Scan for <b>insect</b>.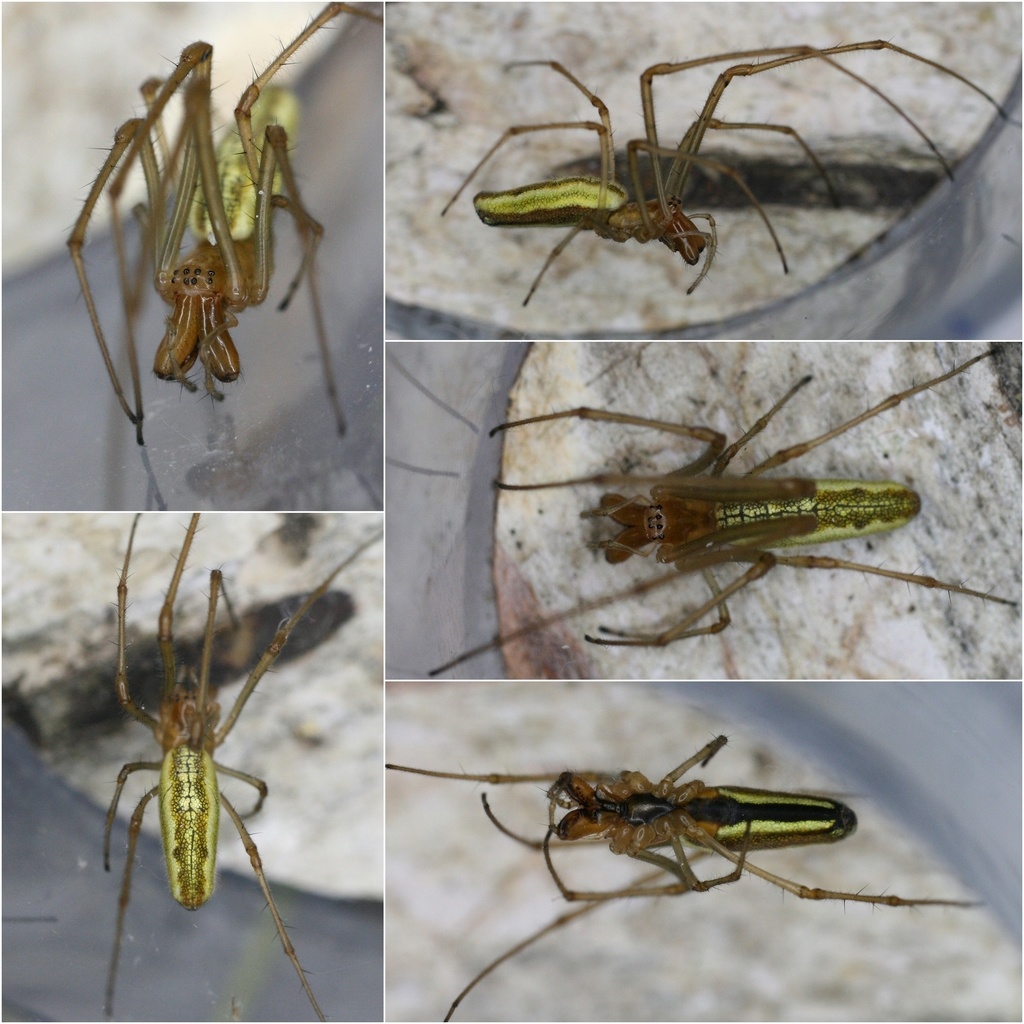
Scan result: bbox(56, 1, 379, 452).
